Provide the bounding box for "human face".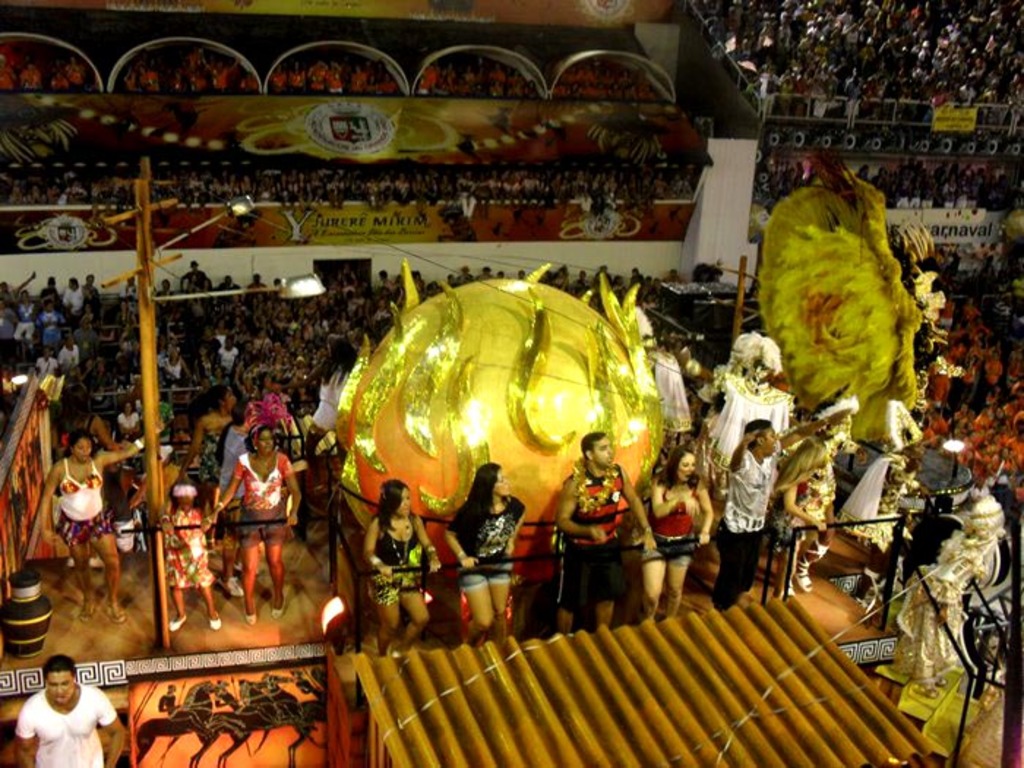
<bbox>222, 388, 238, 411</bbox>.
